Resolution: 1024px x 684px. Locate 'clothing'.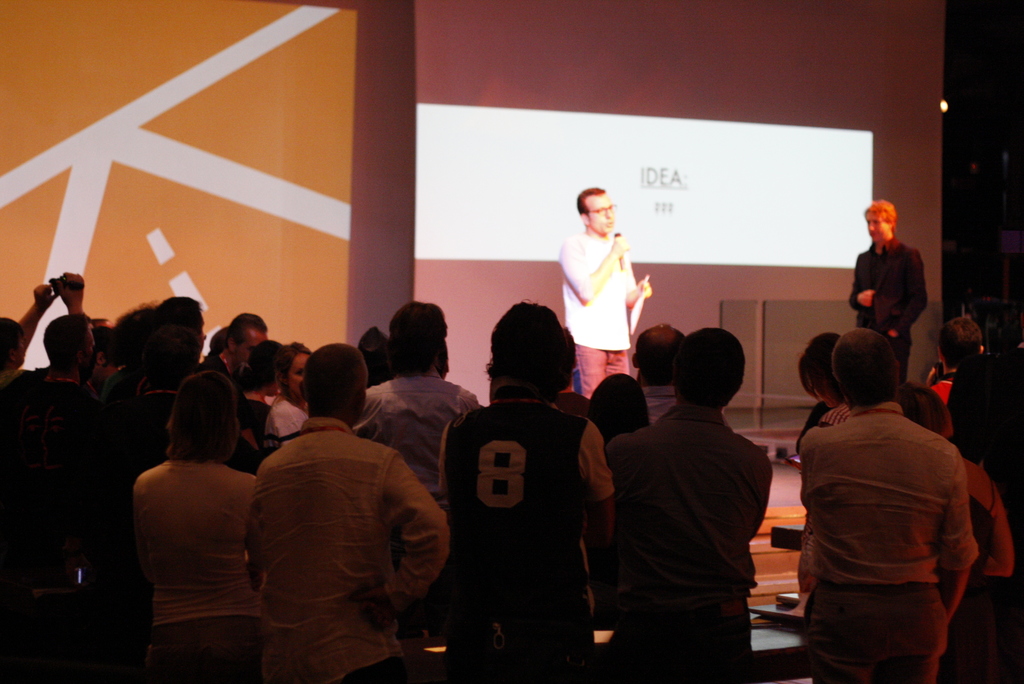
(left=625, top=382, right=764, bottom=654).
